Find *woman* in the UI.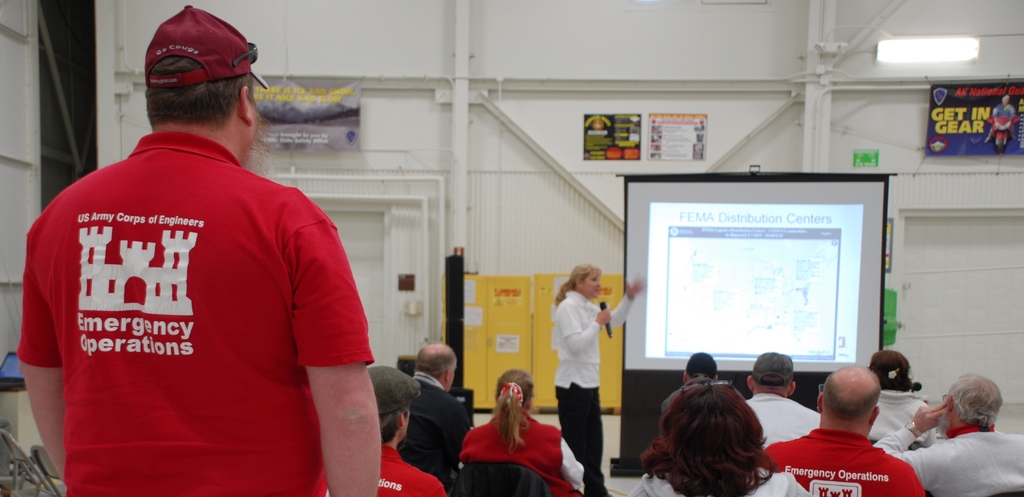
UI element at locate(547, 264, 648, 496).
